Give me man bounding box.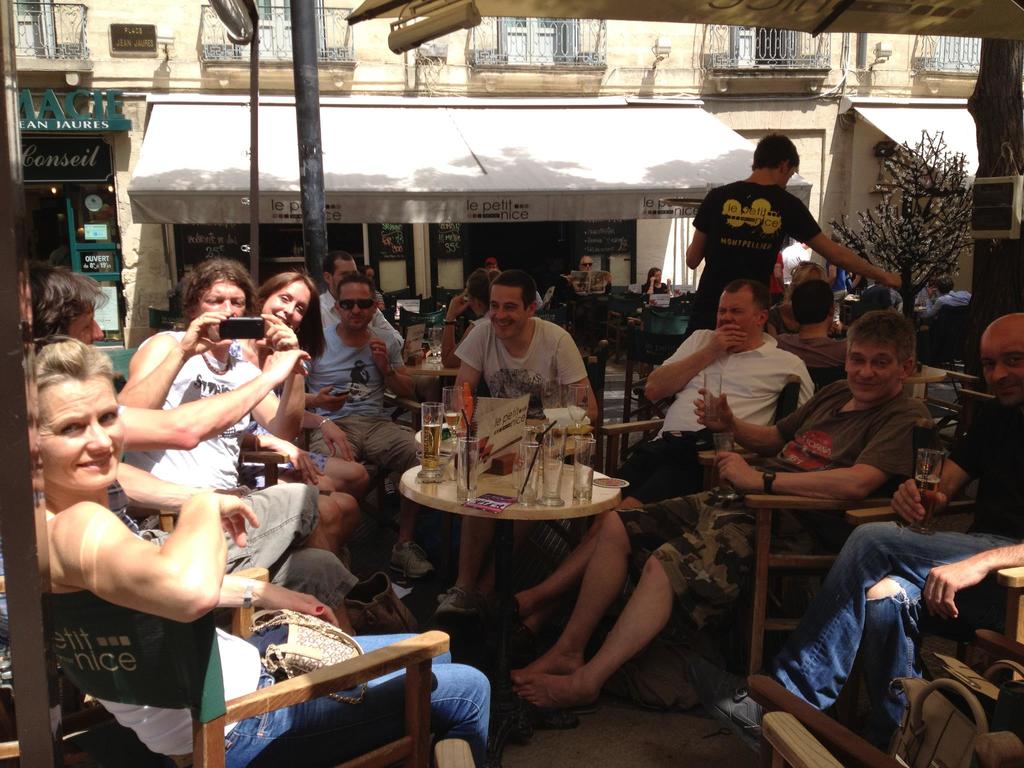
BBox(26, 255, 355, 628).
